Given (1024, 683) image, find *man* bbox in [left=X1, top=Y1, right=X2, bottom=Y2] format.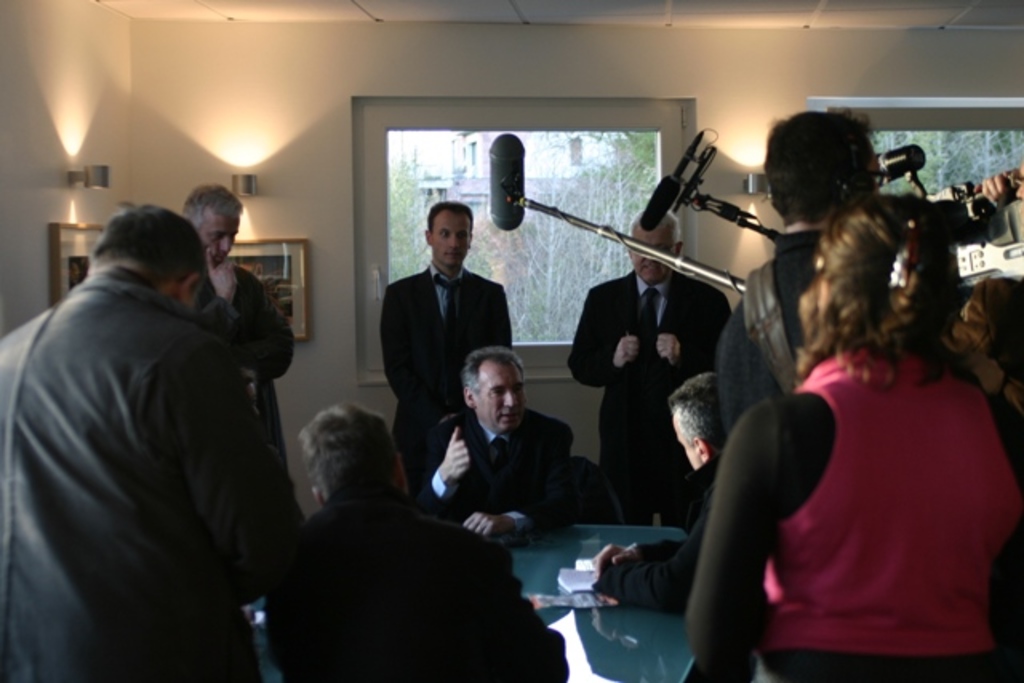
[left=413, top=342, right=571, bottom=544].
